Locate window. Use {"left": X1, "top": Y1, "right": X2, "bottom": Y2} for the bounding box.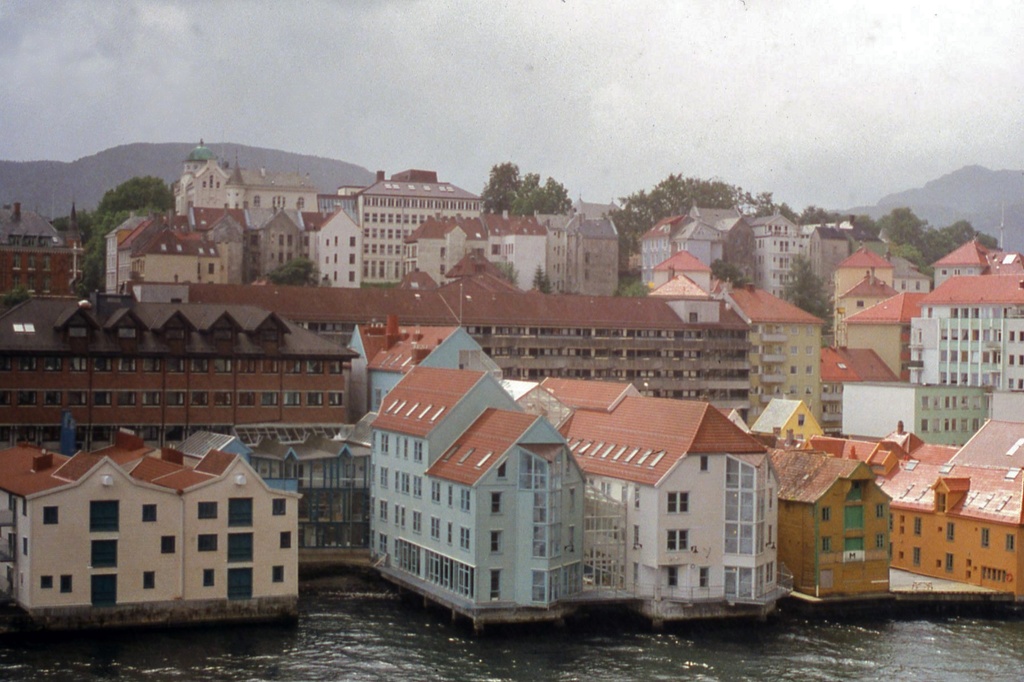
{"left": 947, "top": 519, "right": 956, "bottom": 543}.
